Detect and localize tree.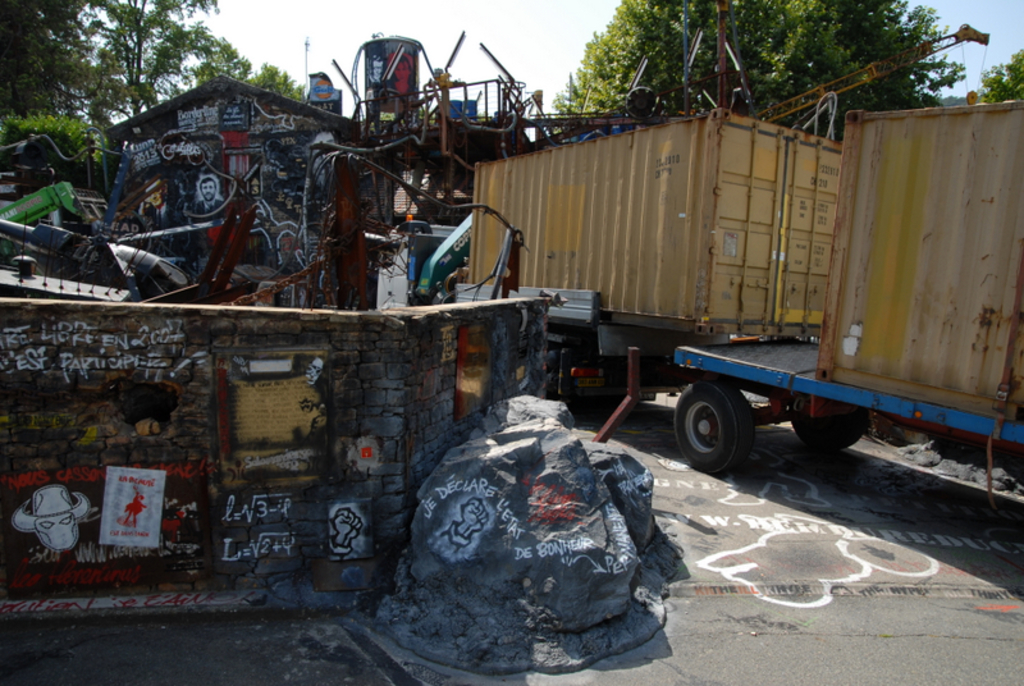
Localized at 247/59/308/106.
